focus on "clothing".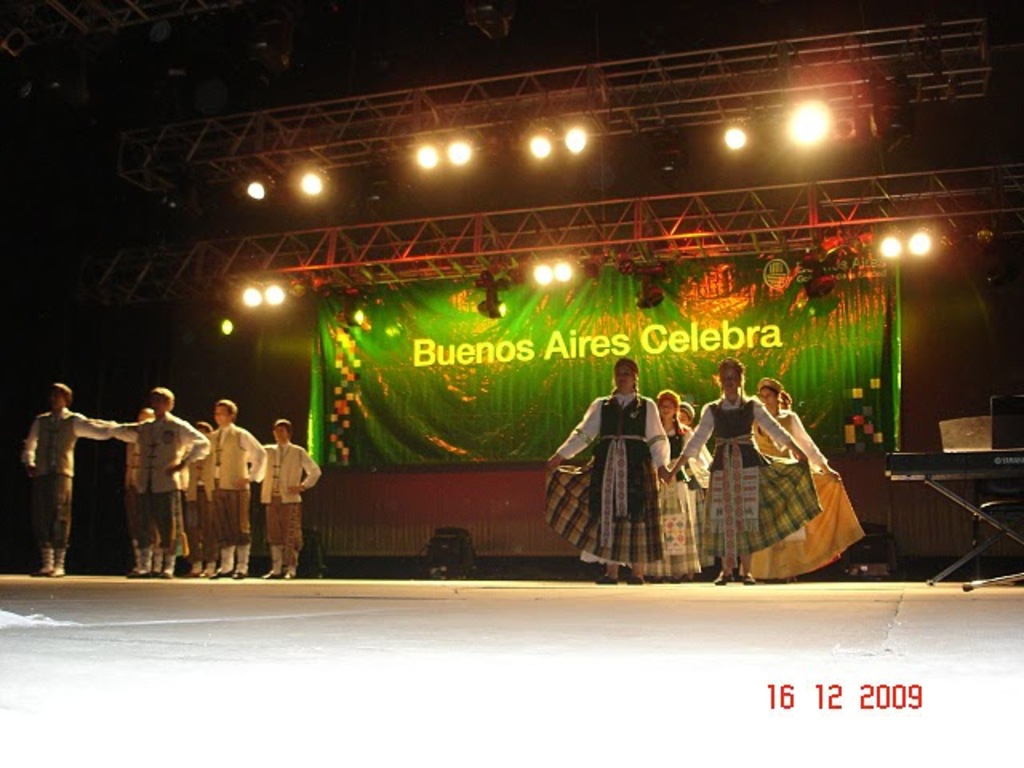
Focused at locate(742, 410, 859, 578).
